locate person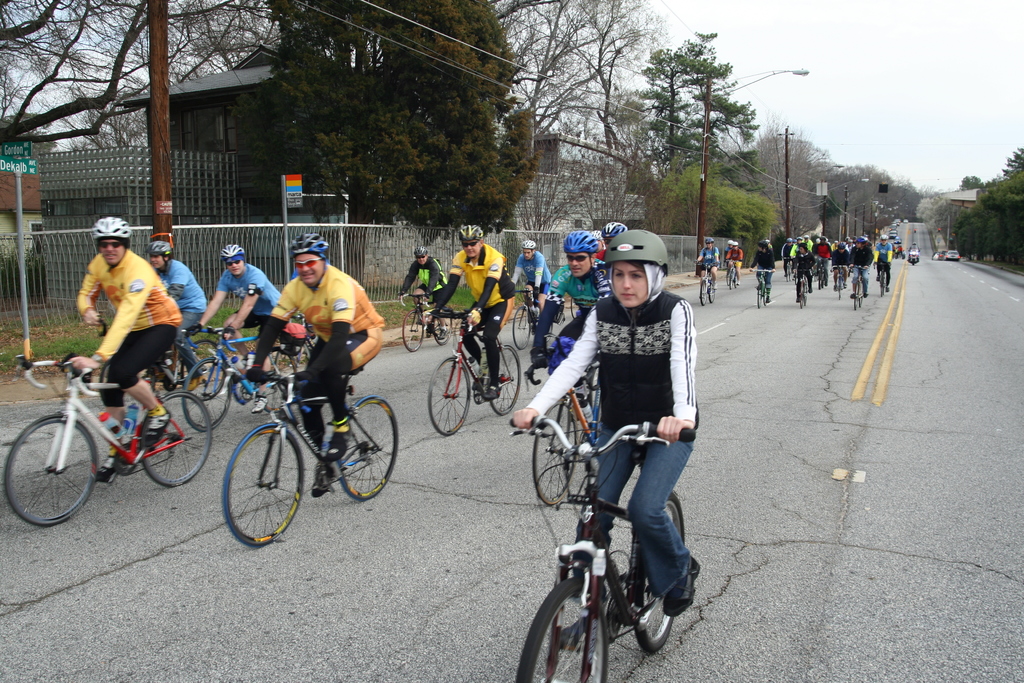
rect(250, 234, 382, 494)
